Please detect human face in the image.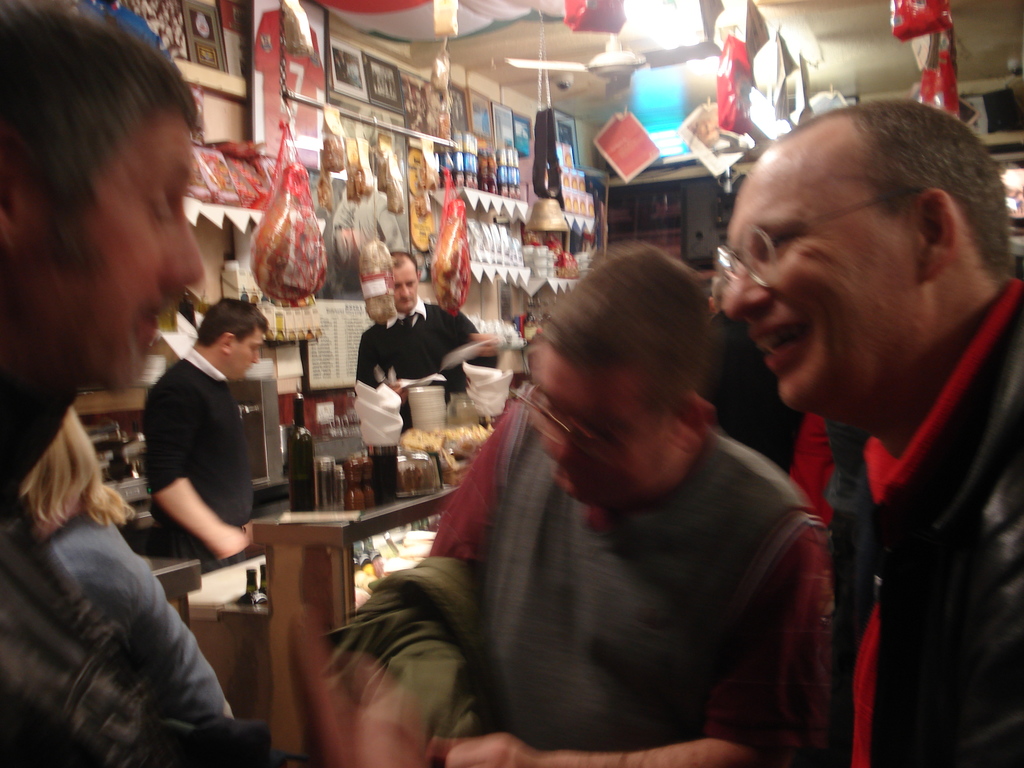
bbox(232, 328, 262, 381).
